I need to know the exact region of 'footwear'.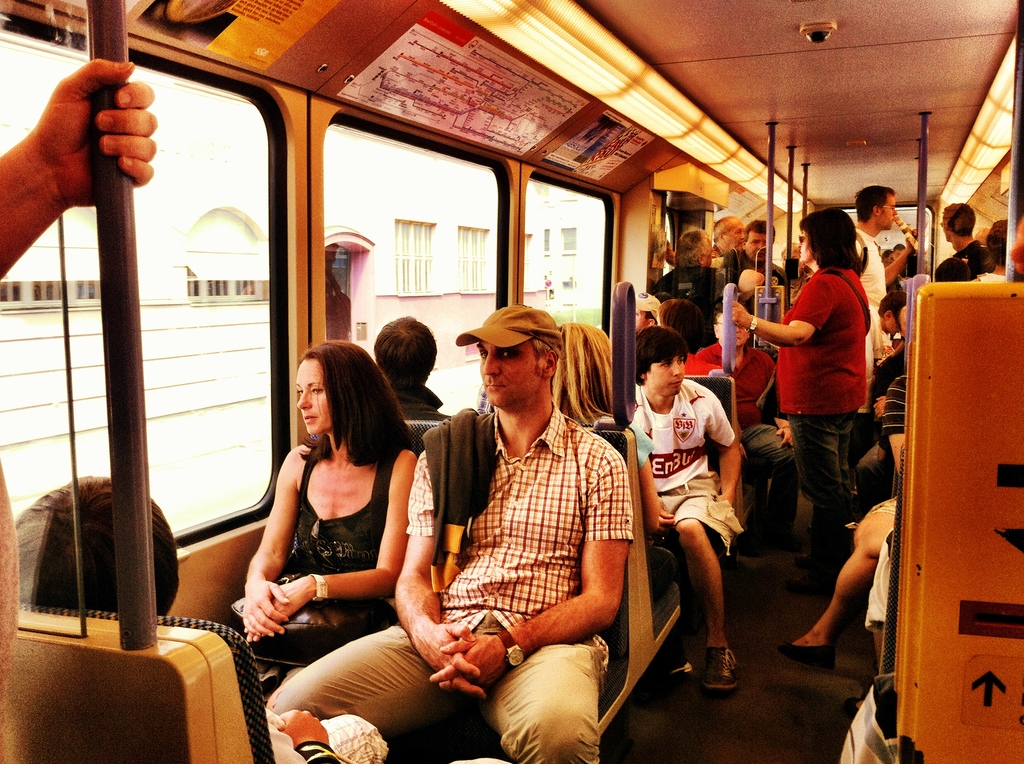
Region: detection(790, 555, 813, 568).
